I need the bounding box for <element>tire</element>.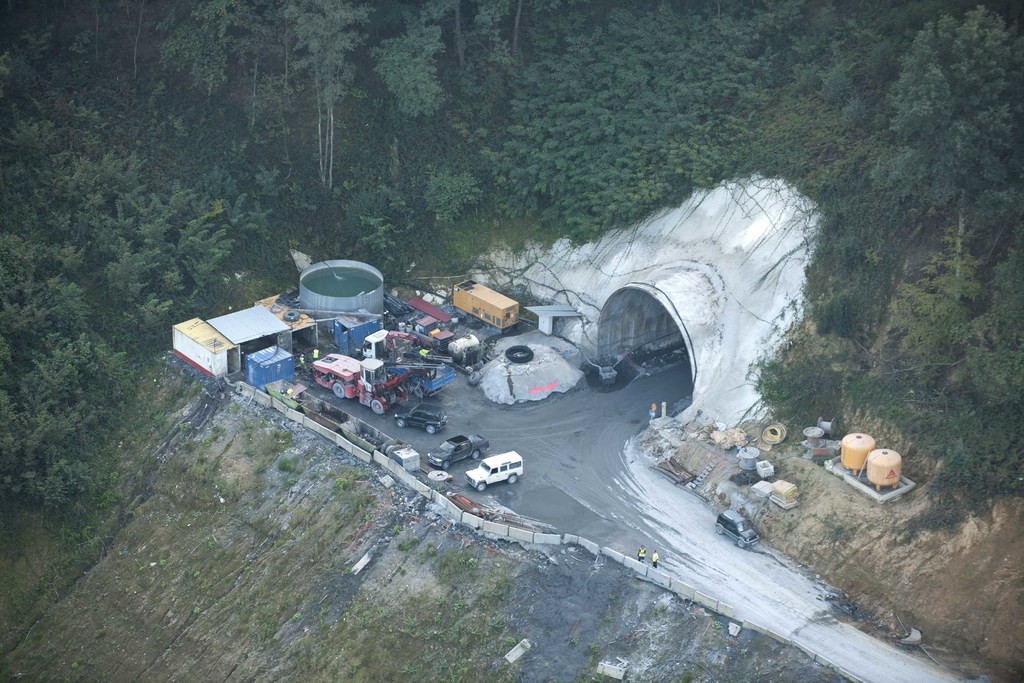
Here it is: detection(424, 423, 438, 438).
